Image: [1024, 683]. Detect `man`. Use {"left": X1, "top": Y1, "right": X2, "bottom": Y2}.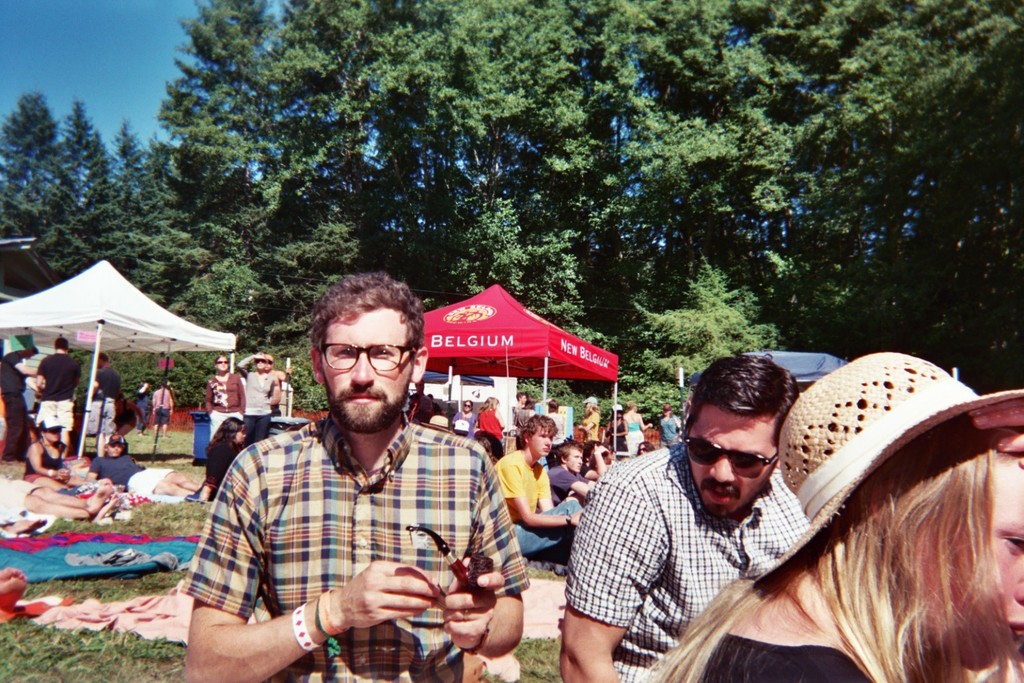
{"left": 147, "top": 383, "right": 173, "bottom": 432}.
